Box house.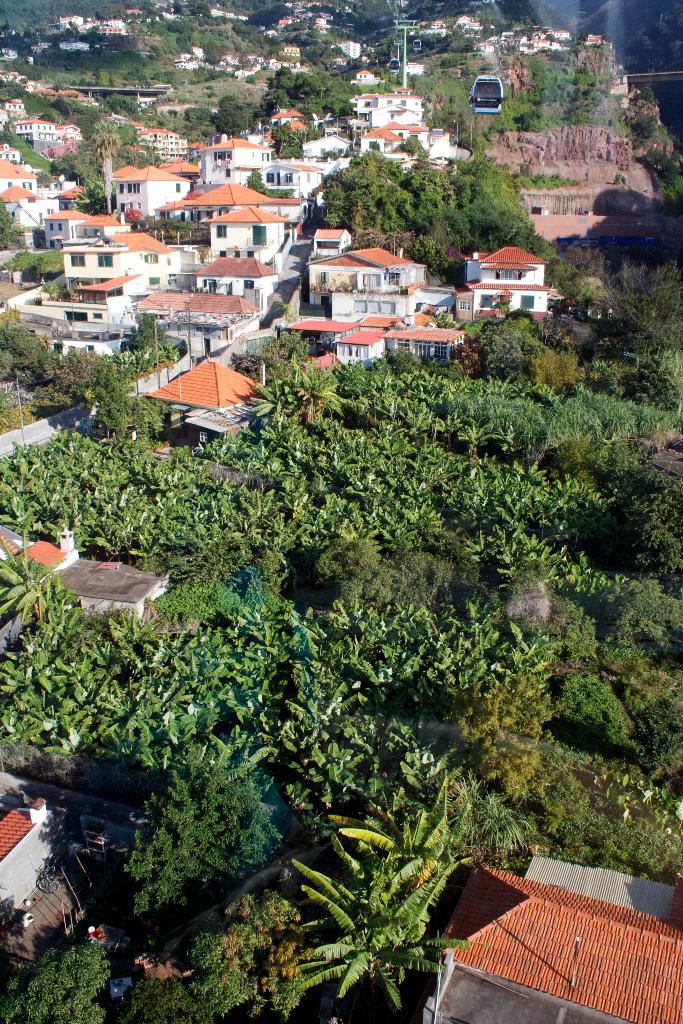
{"left": 300, "top": 234, "right": 423, "bottom": 311}.
